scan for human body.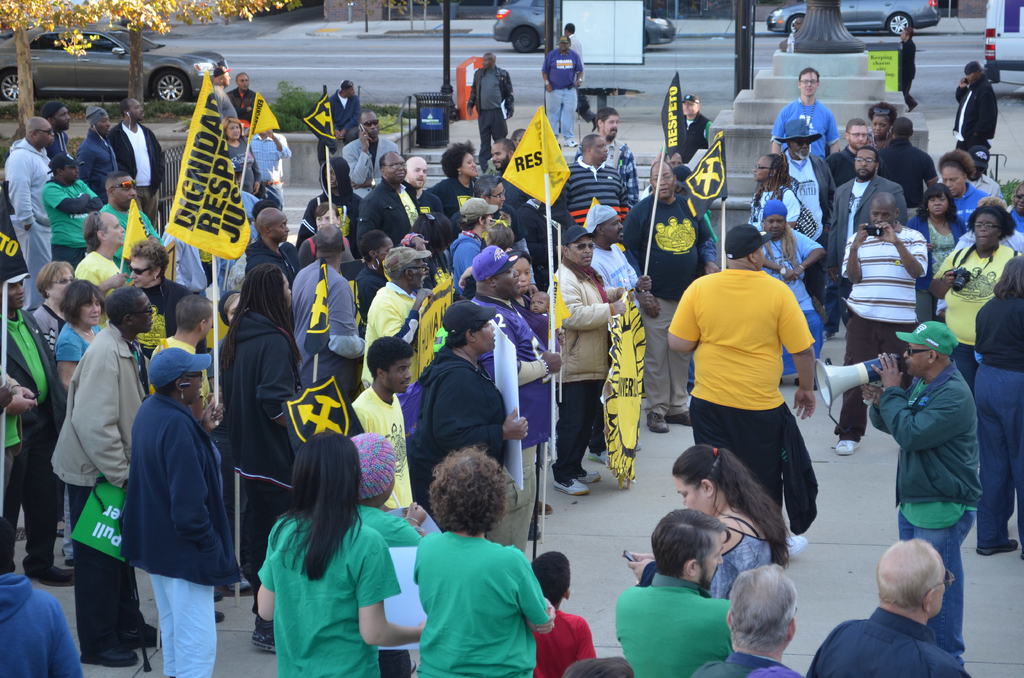
Scan result: rect(351, 430, 421, 541).
